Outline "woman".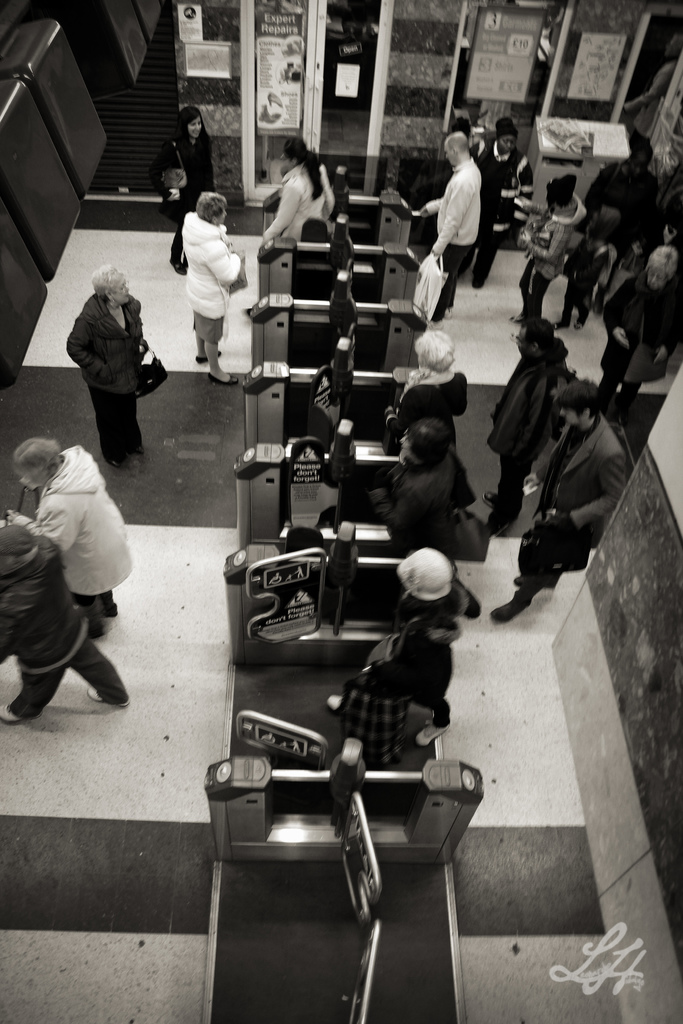
Outline: <bbox>3, 438, 133, 636</bbox>.
